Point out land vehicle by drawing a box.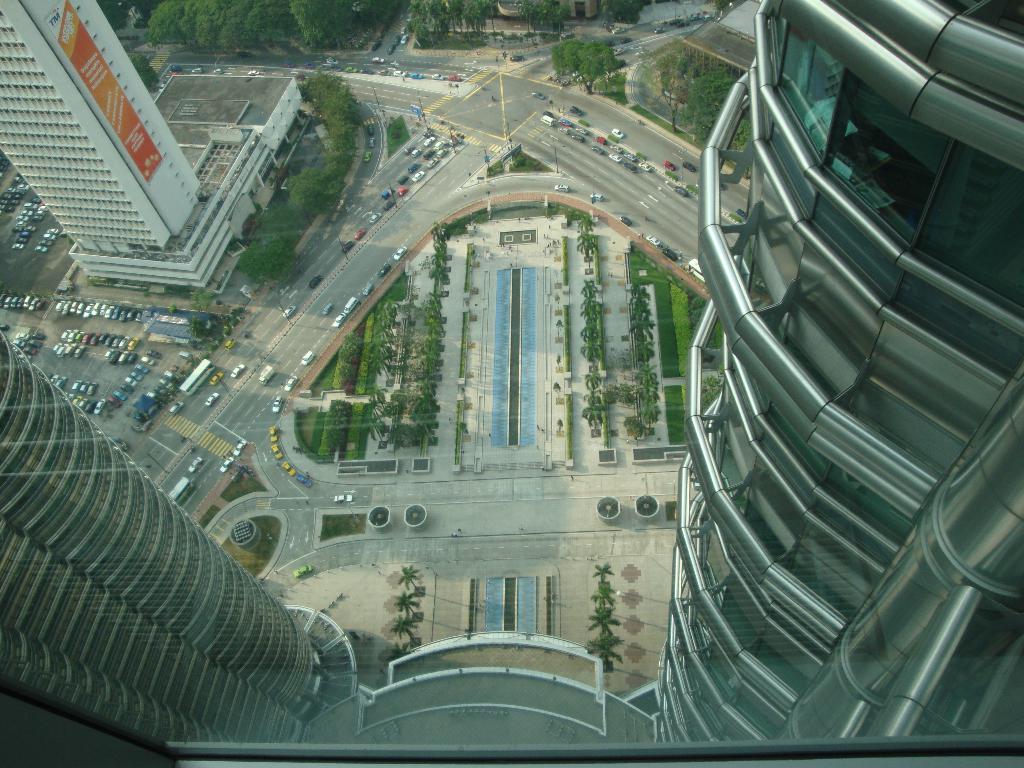
324,63,341,71.
